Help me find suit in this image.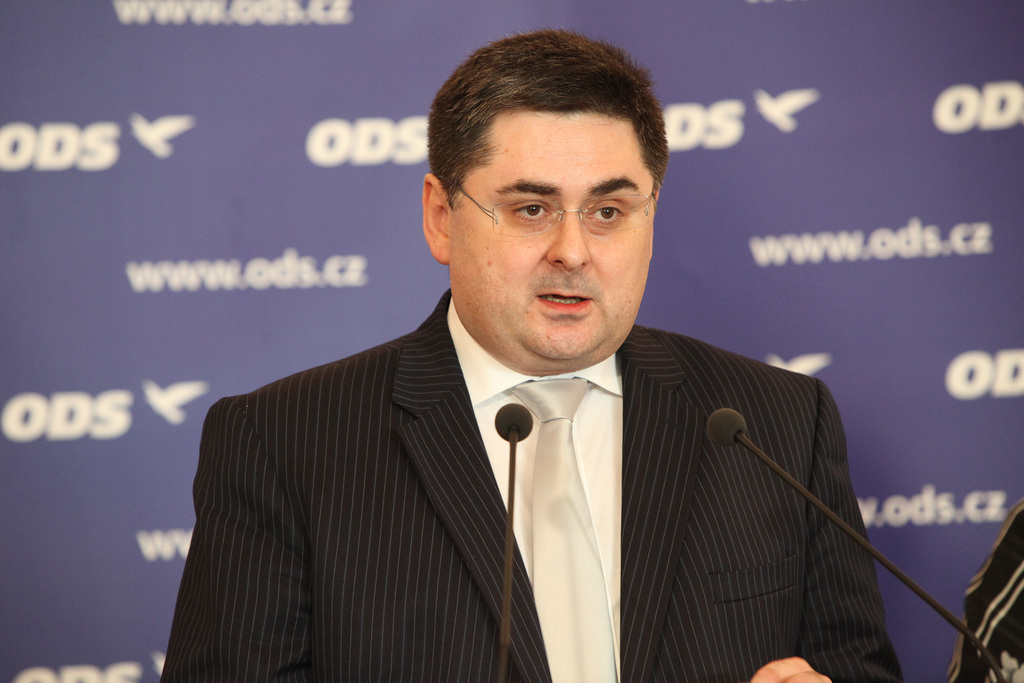
Found it: {"left": 176, "top": 272, "right": 842, "bottom": 665}.
